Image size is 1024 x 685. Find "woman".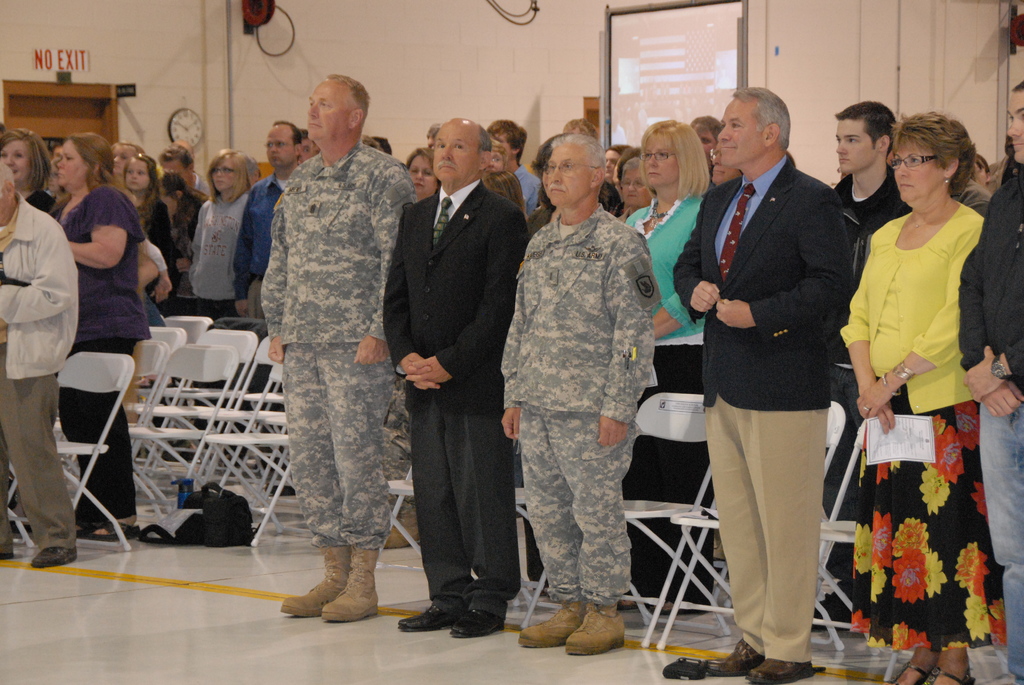
rect(828, 111, 990, 684).
